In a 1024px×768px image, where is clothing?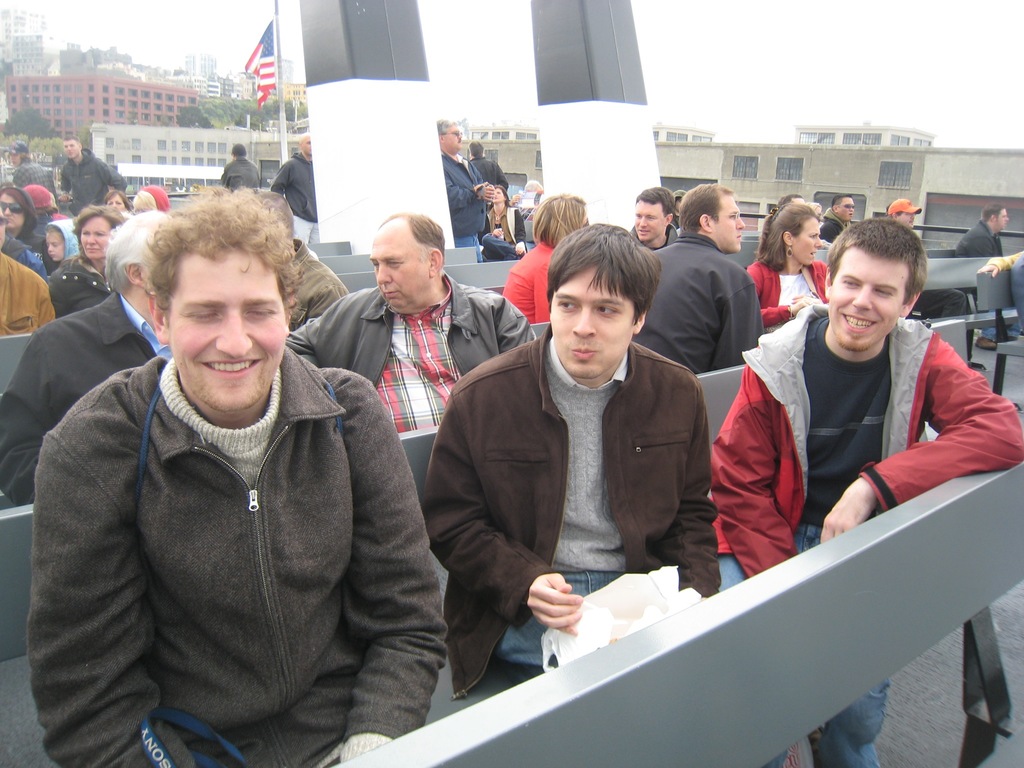
[x1=7, y1=238, x2=44, y2=271].
